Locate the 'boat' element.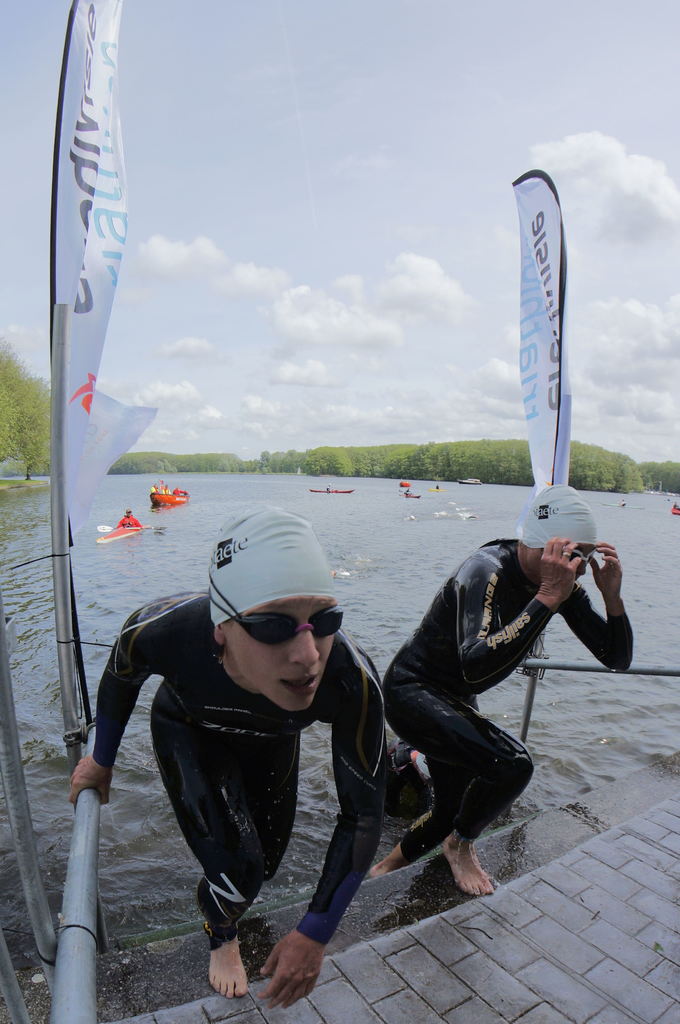
Element bbox: Rect(316, 489, 350, 491).
